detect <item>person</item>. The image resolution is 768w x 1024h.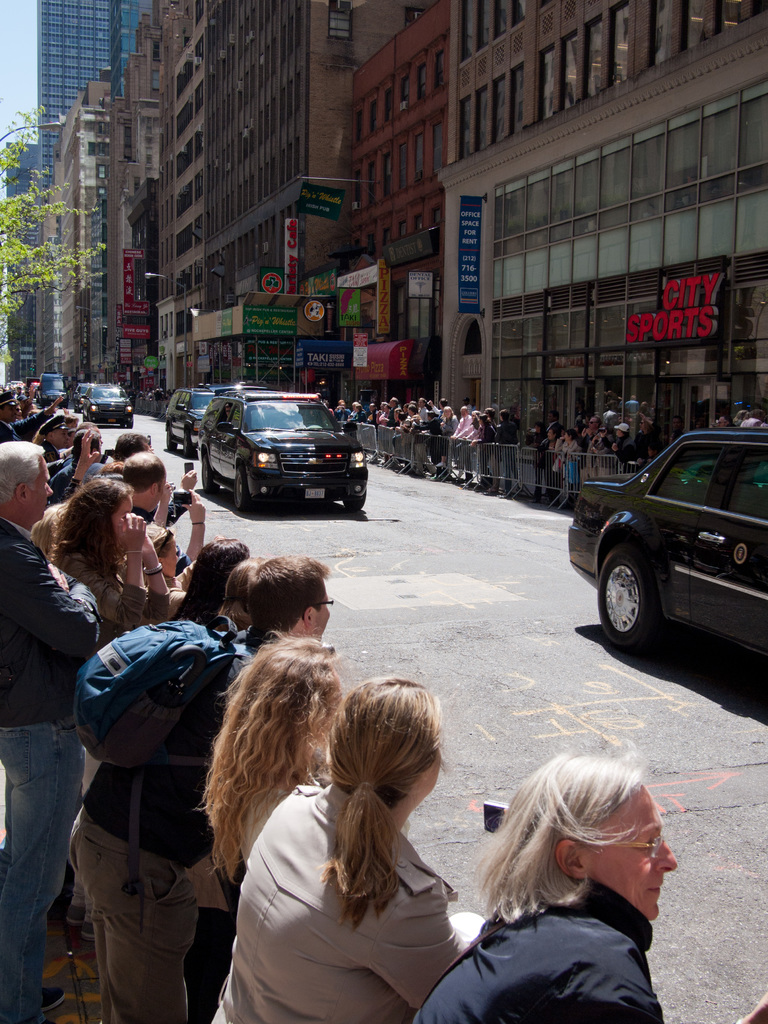
<region>205, 632, 340, 882</region>.
